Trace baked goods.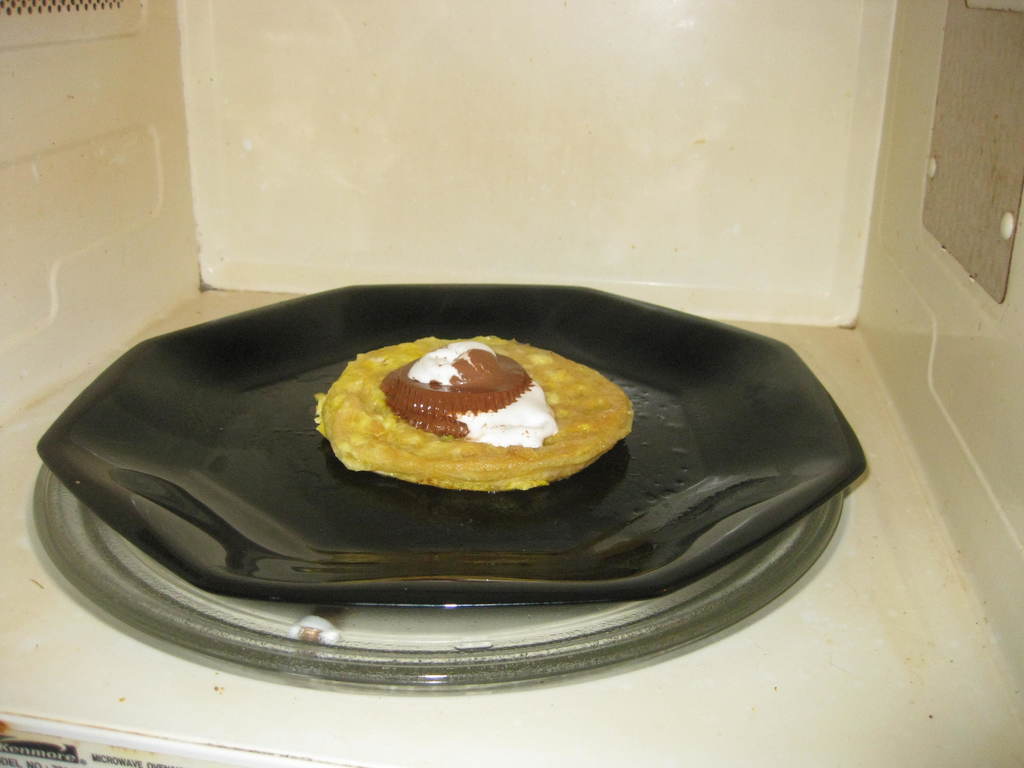
Traced to [left=322, top=333, right=634, bottom=517].
